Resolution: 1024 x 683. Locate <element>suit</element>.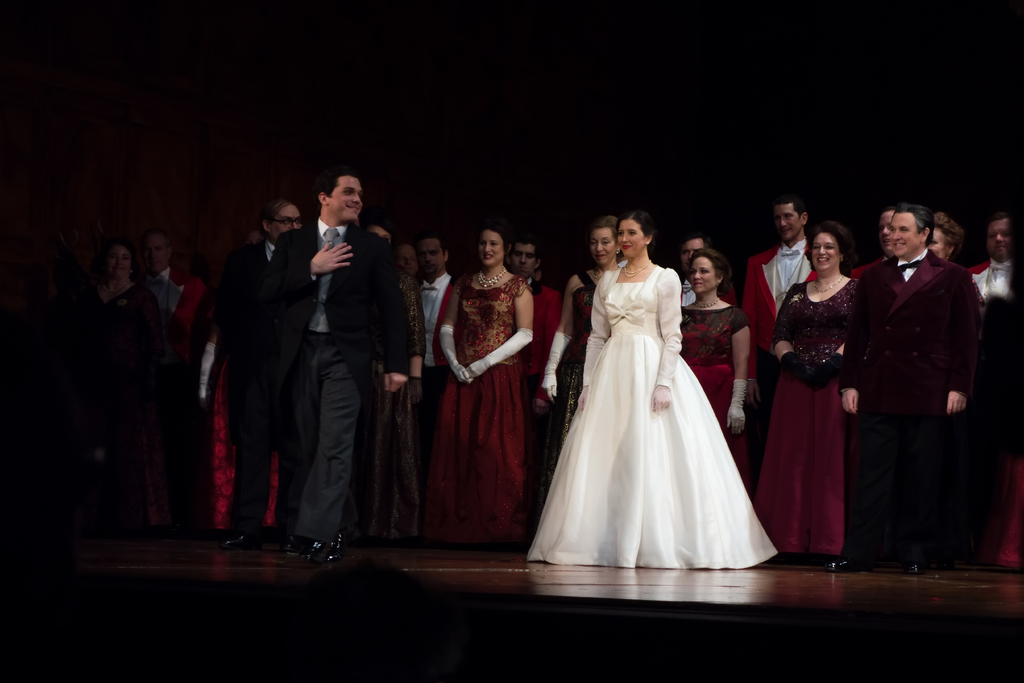
left=836, top=248, right=980, bottom=545.
